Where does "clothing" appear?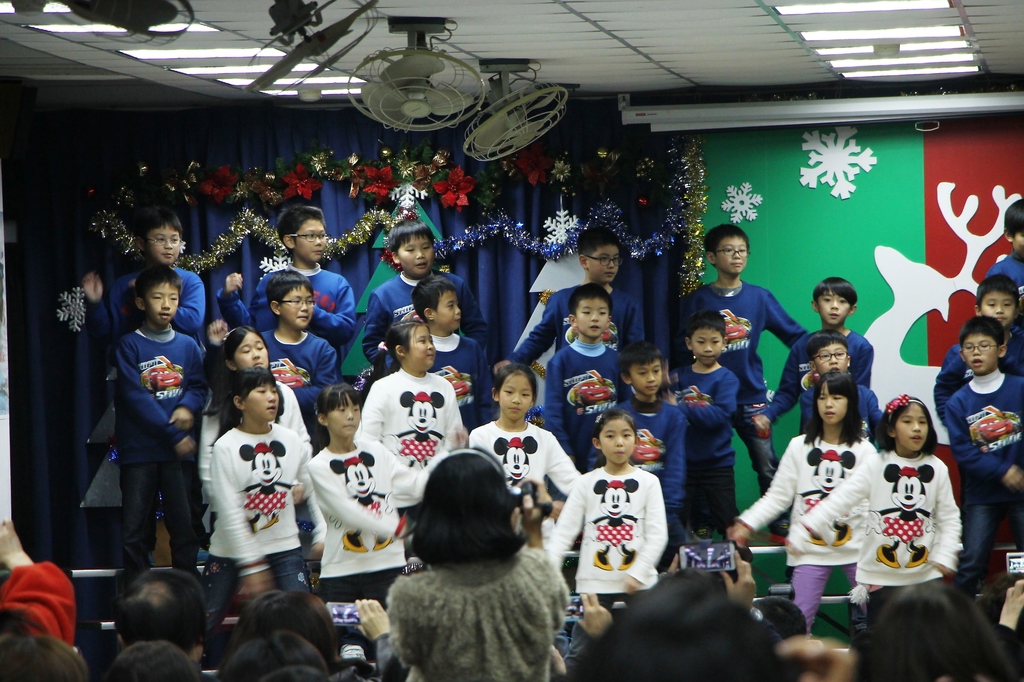
Appears at (384, 556, 577, 681).
